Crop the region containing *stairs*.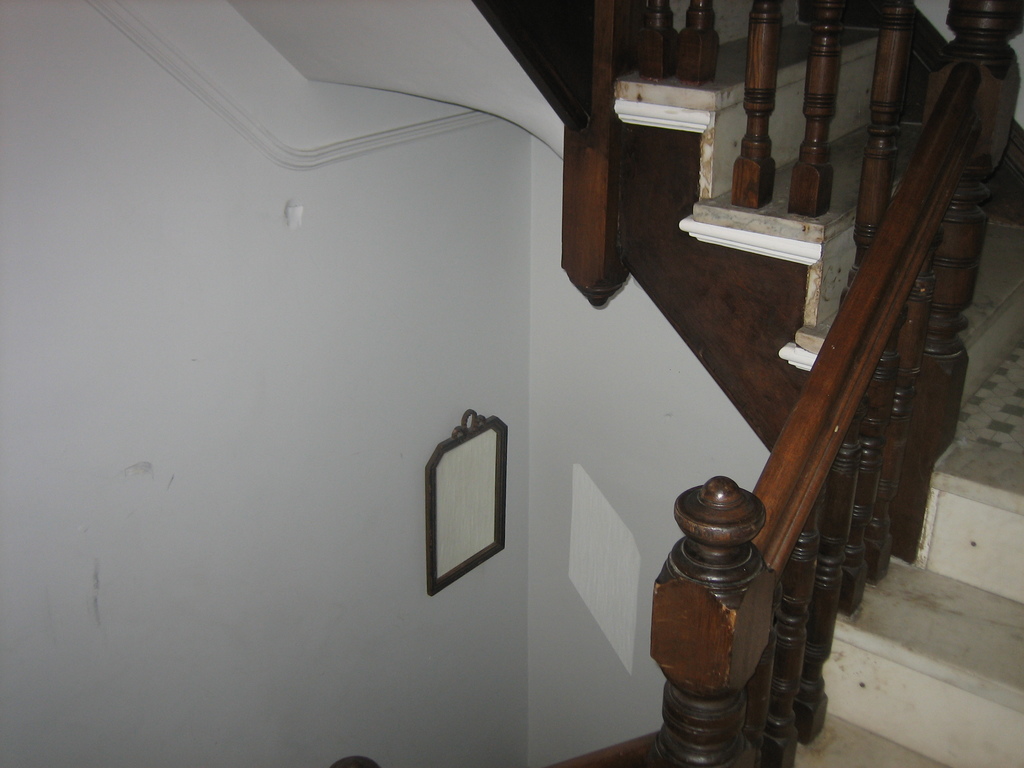
Crop region: x1=613 y1=0 x2=1023 y2=767.
